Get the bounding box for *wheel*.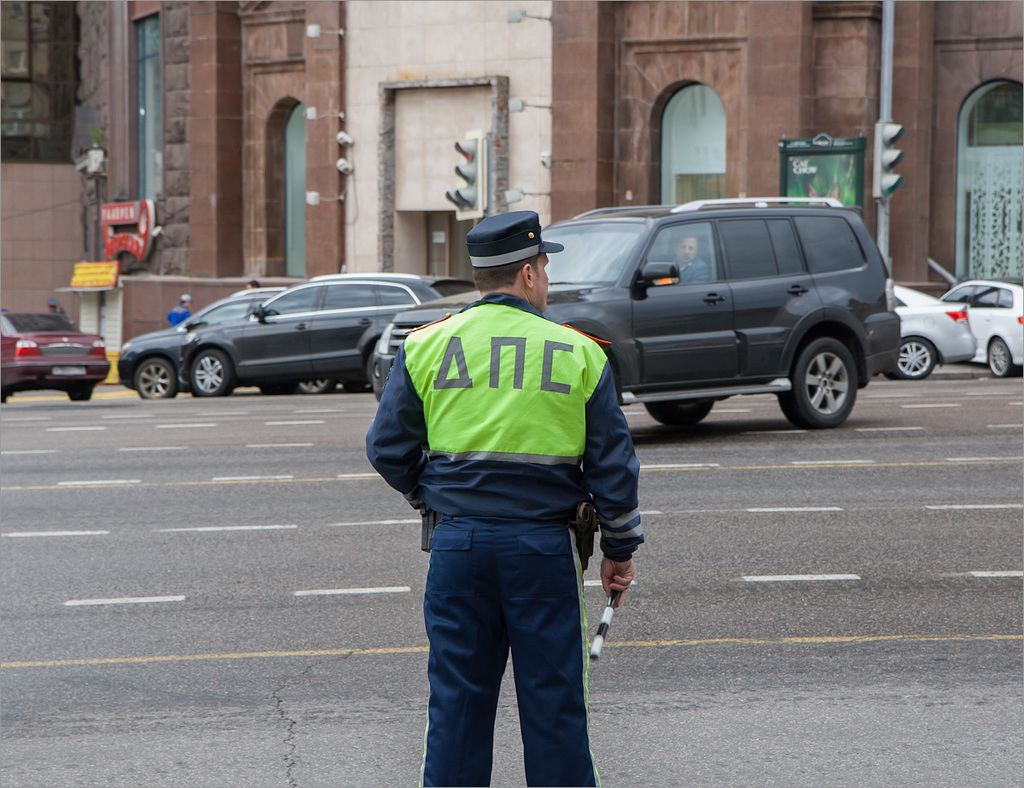
box=[988, 339, 1011, 374].
